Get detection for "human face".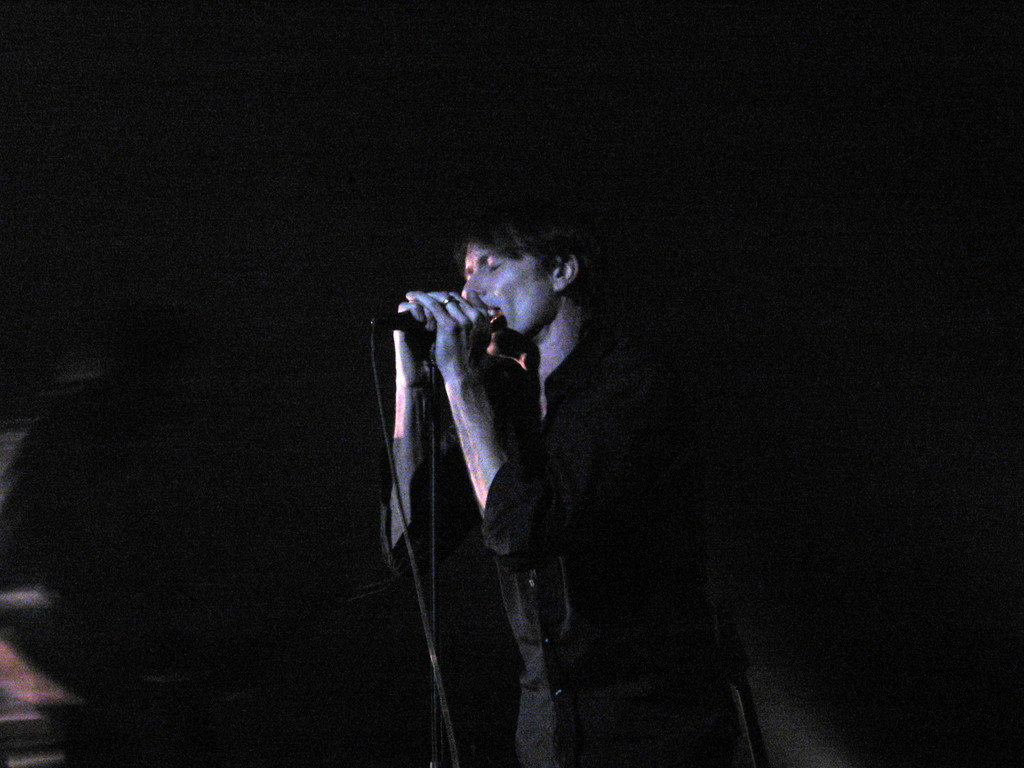
Detection: 461:246:556:355.
